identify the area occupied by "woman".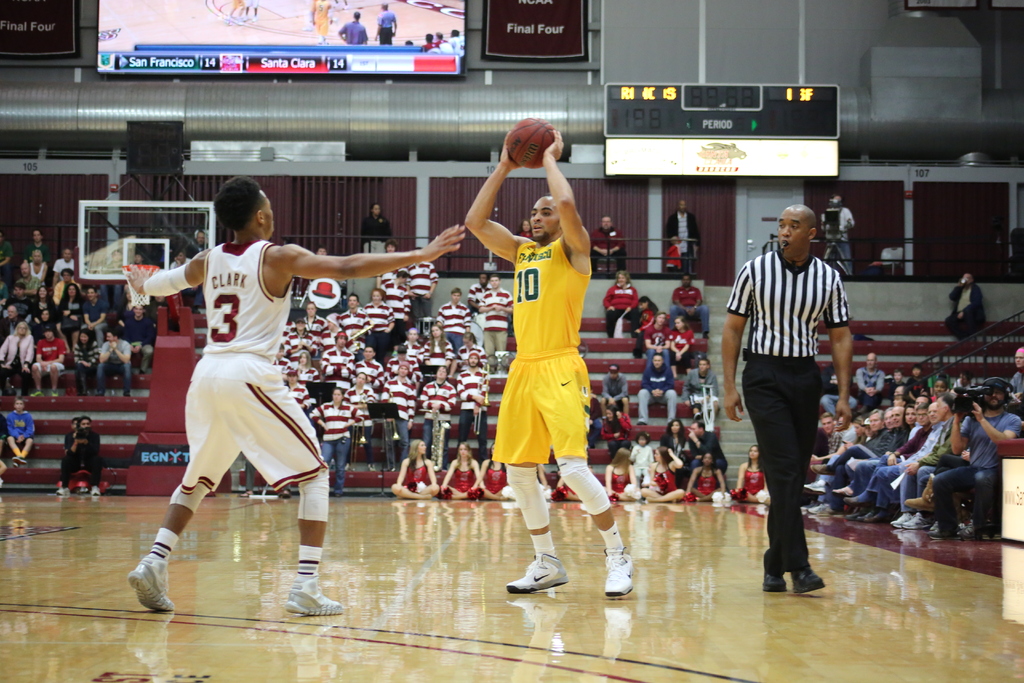
Area: <bbox>634, 300, 656, 358</bbox>.
